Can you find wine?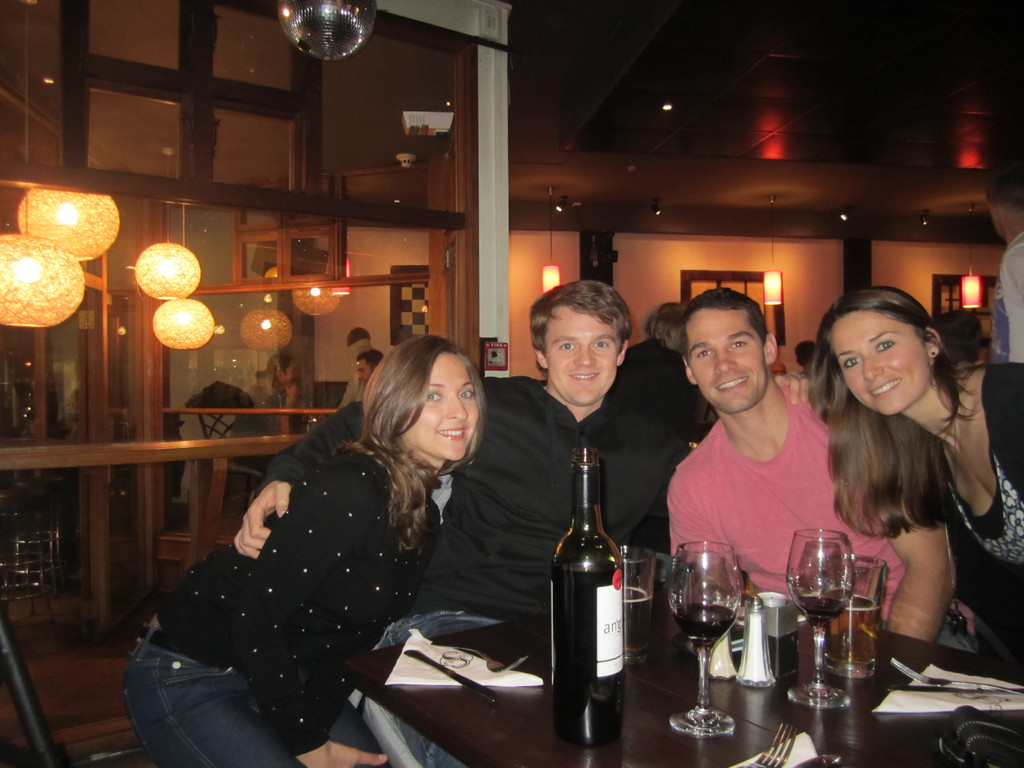
Yes, bounding box: BBox(793, 593, 847, 619).
